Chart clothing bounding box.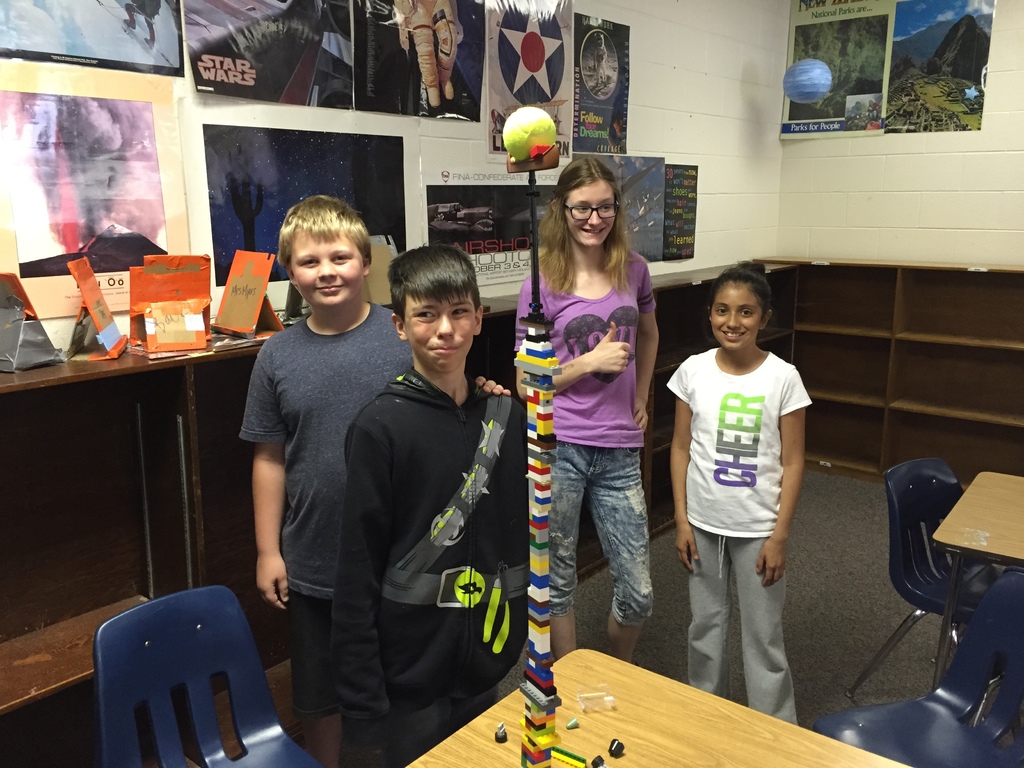
Charted: l=332, t=365, r=528, b=765.
